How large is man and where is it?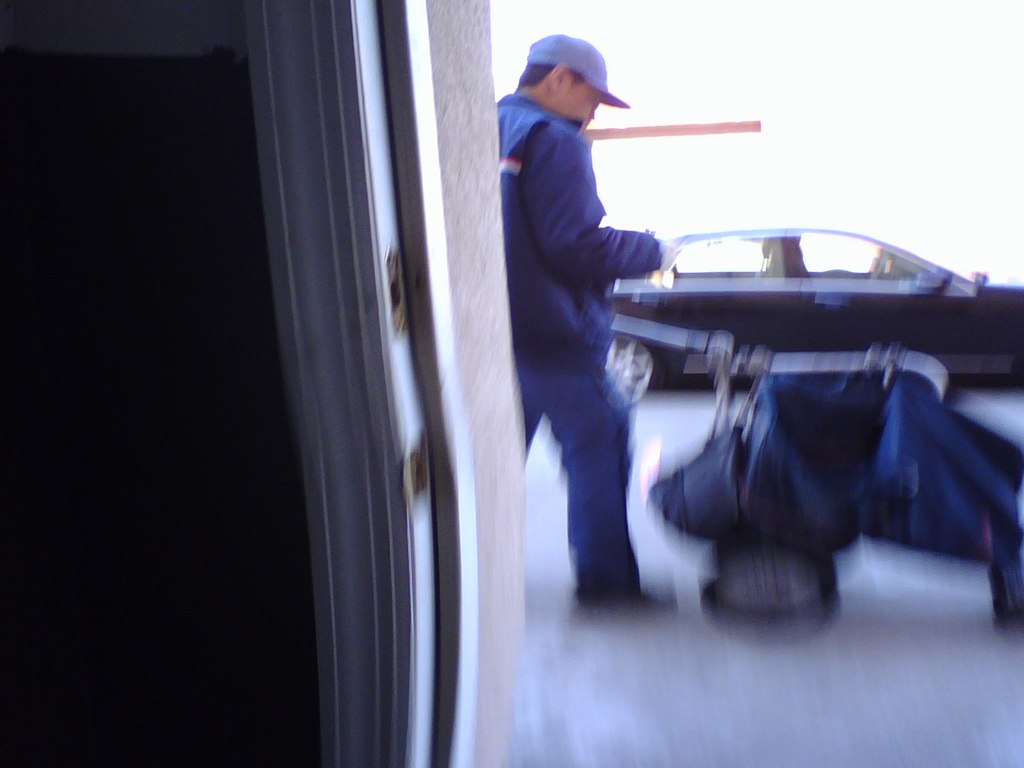
Bounding box: bbox=[496, 33, 680, 636].
